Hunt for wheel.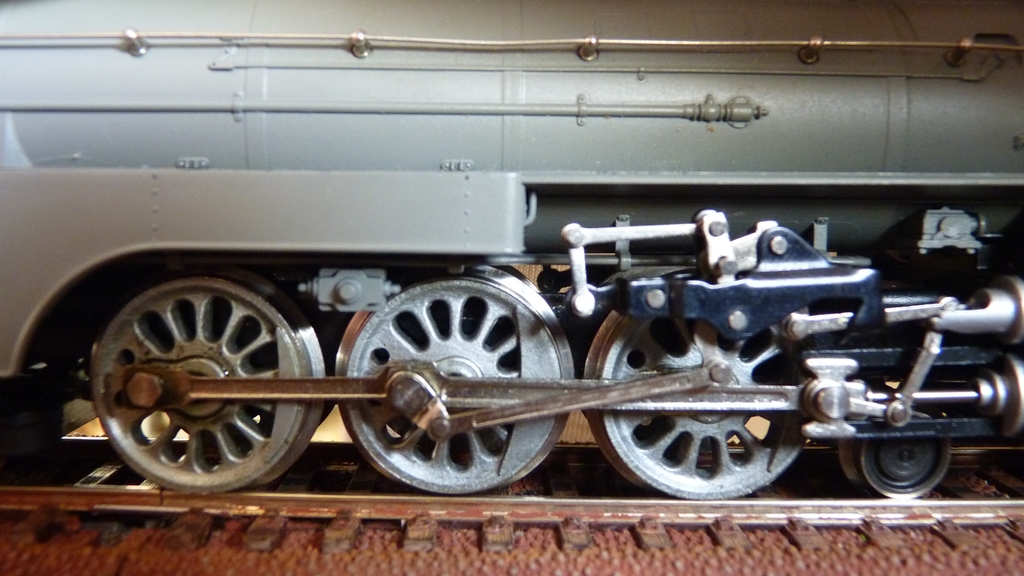
Hunted down at 79:267:330:503.
